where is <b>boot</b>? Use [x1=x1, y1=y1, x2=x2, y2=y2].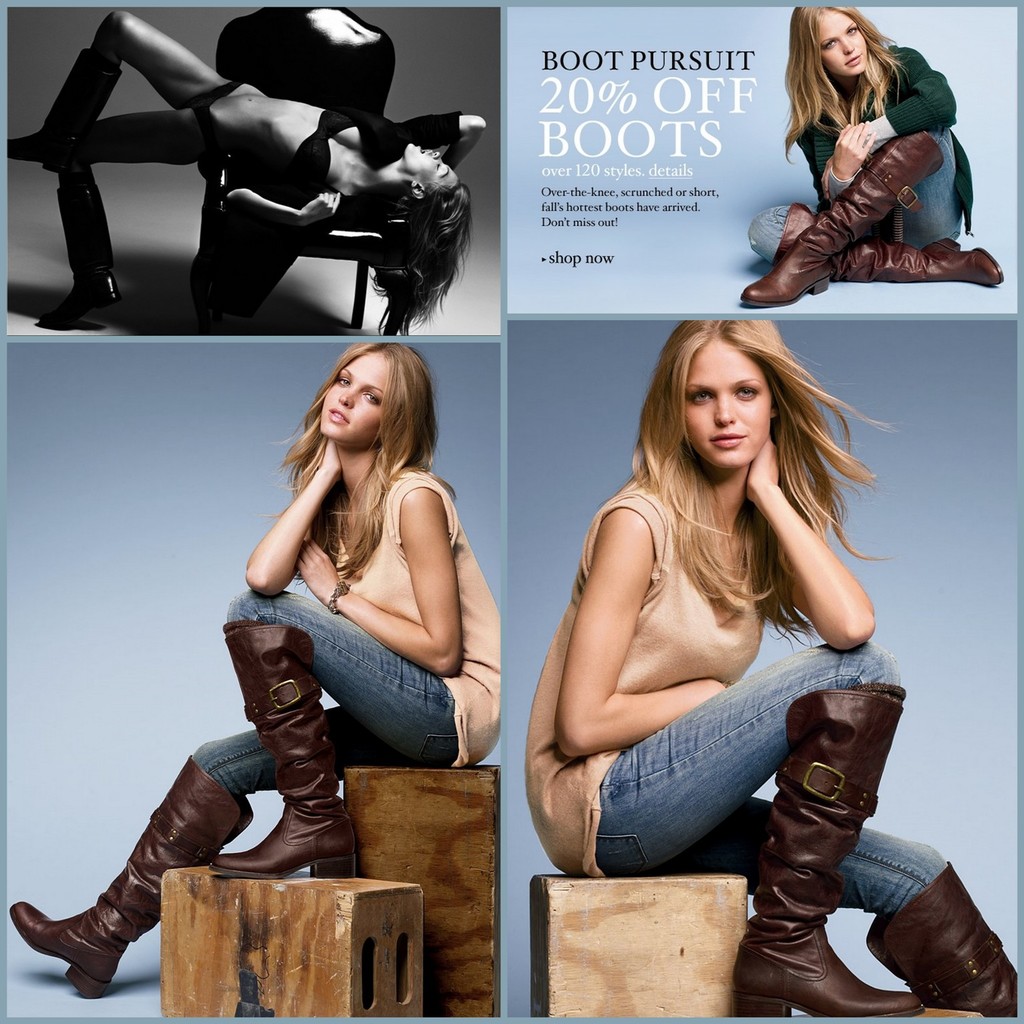
[x1=752, y1=689, x2=919, y2=1007].
